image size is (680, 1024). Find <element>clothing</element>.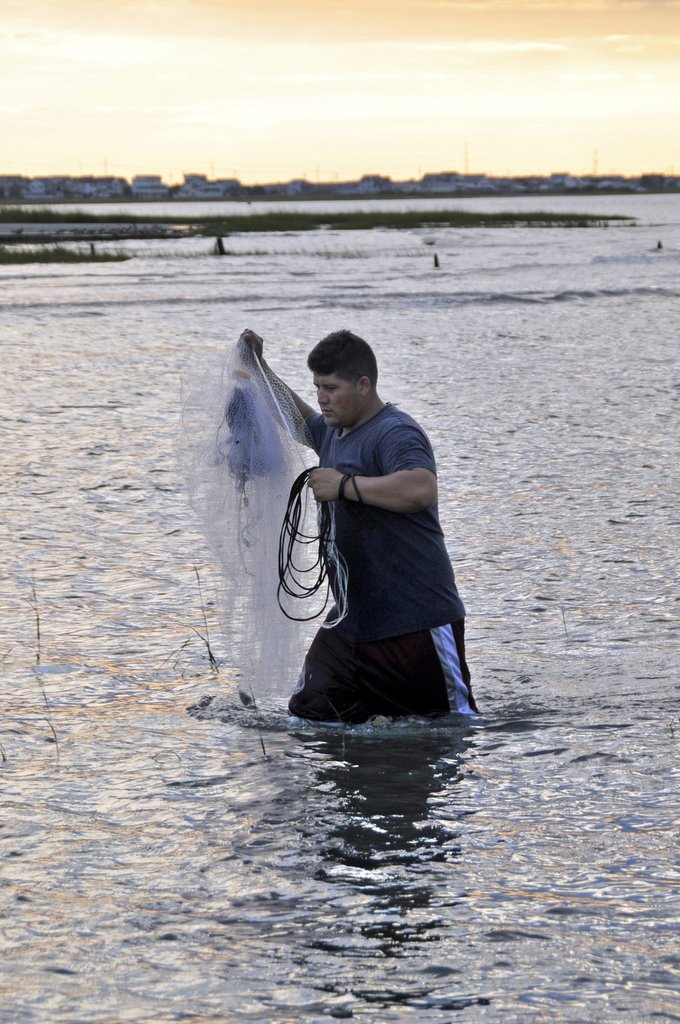
BBox(286, 376, 459, 705).
